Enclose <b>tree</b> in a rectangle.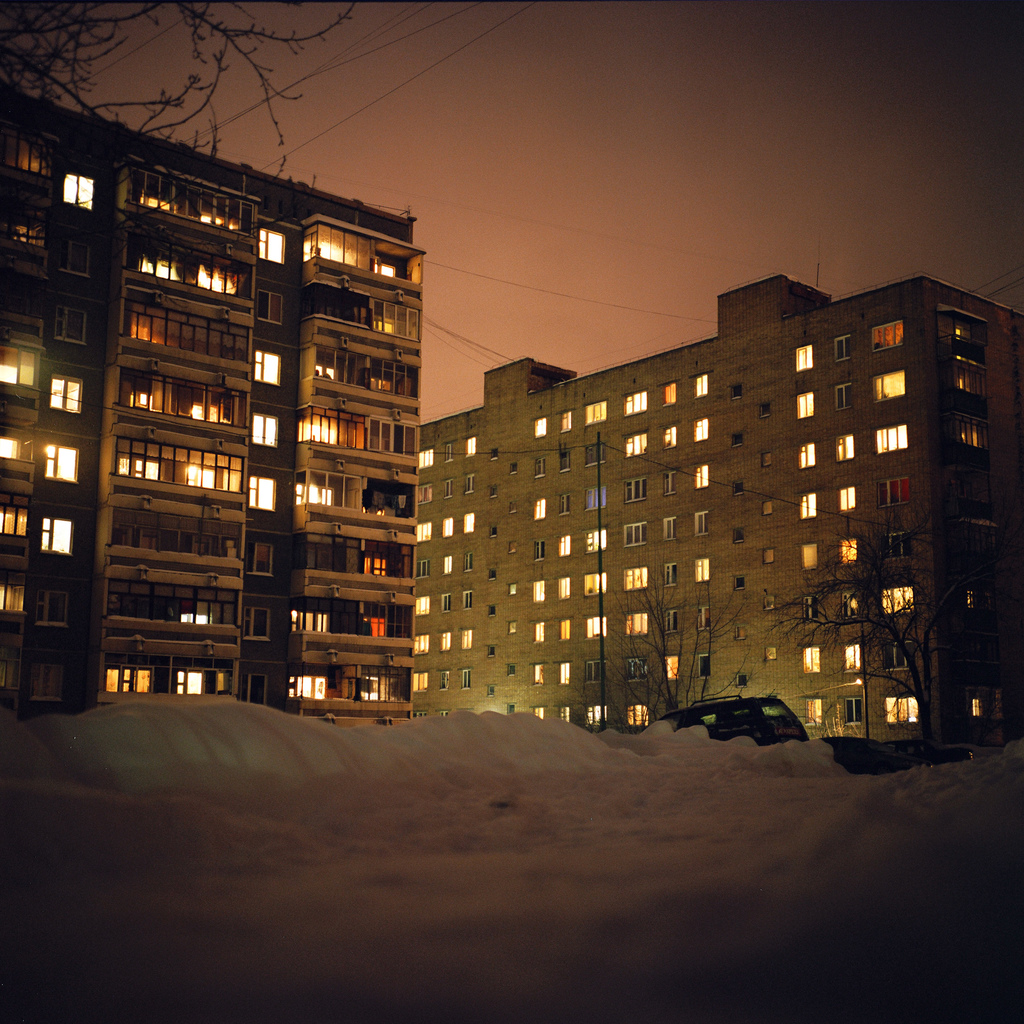
locate(760, 544, 991, 747).
